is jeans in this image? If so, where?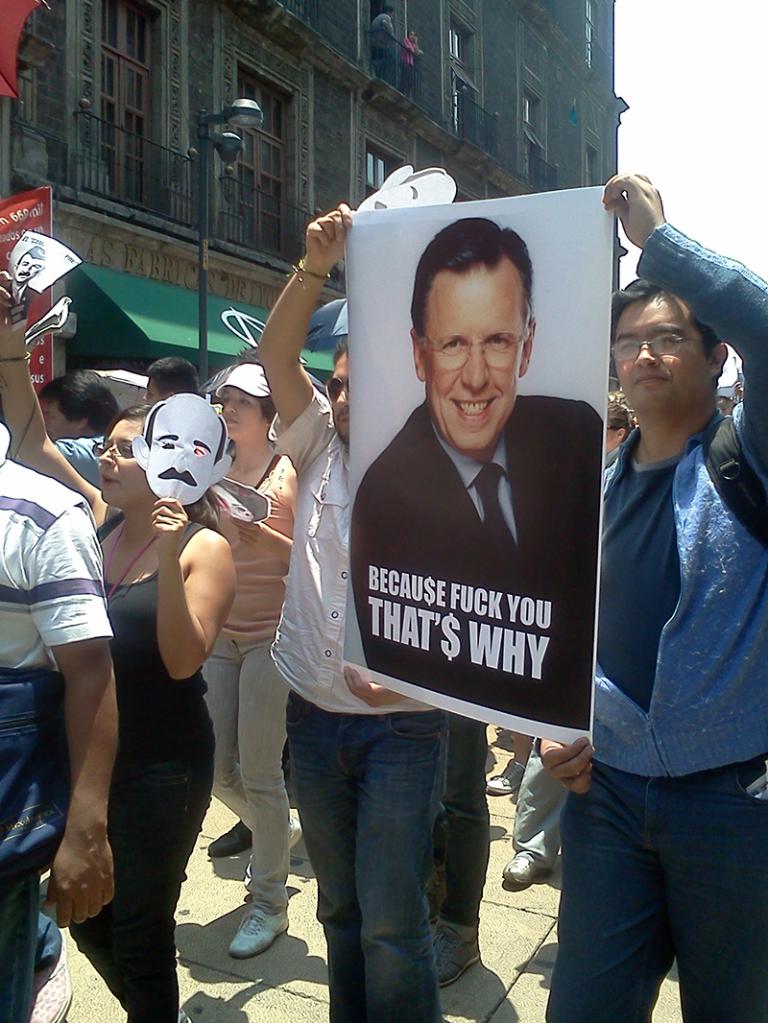
Yes, at (279, 710, 489, 1015).
